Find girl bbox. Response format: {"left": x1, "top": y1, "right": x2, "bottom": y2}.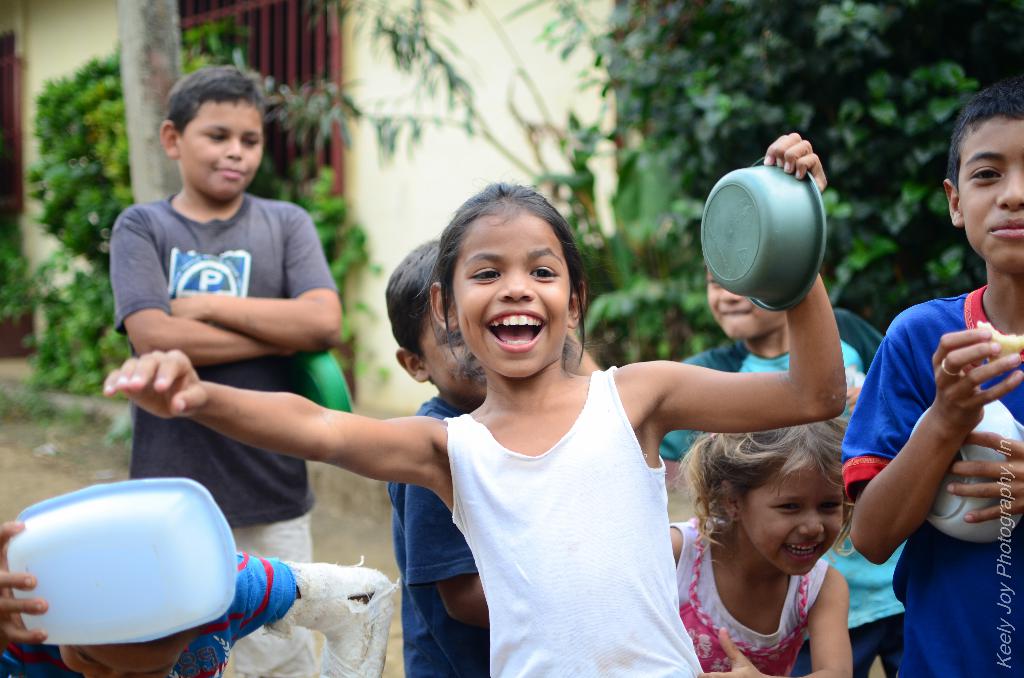
{"left": 100, "top": 131, "right": 846, "bottom": 677}.
